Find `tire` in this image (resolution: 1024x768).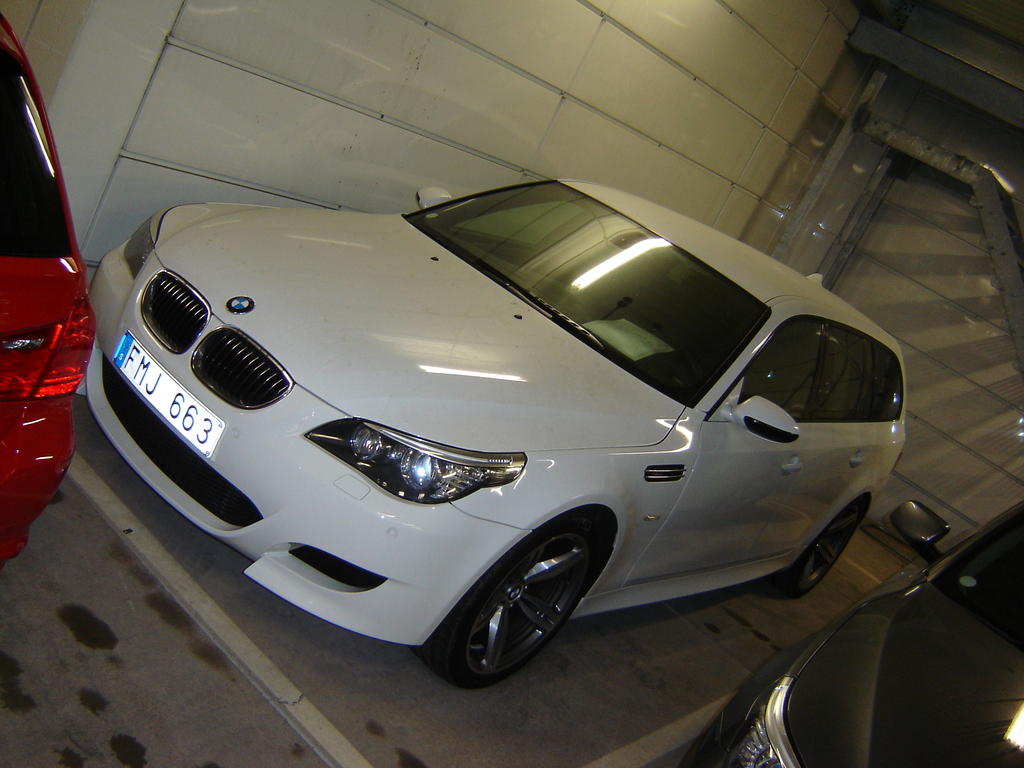
x1=785 y1=495 x2=869 y2=593.
